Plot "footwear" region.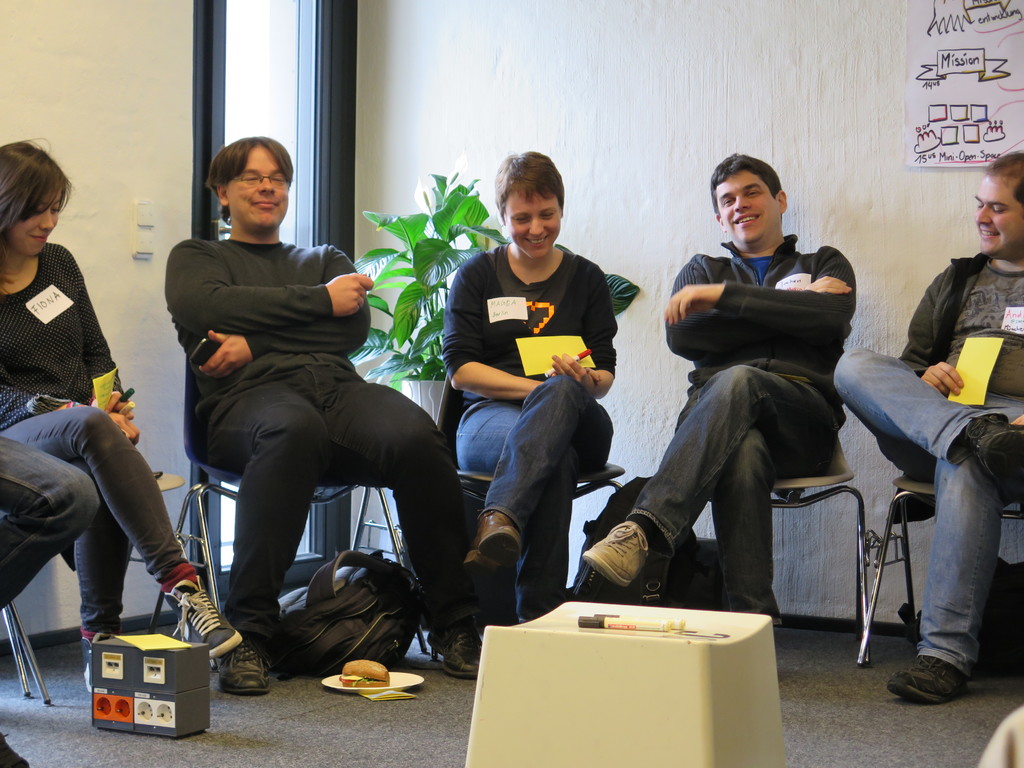
Plotted at BBox(884, 648, 970, 703).
